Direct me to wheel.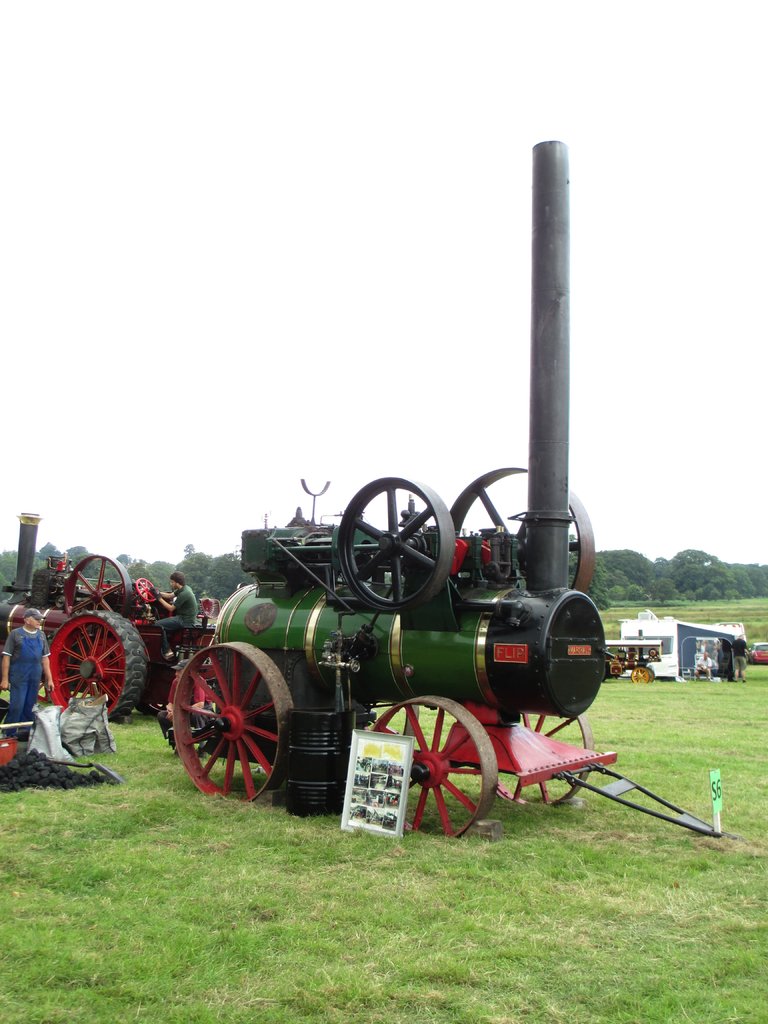
Direction: bbox=(67, 555, 128, 614).
